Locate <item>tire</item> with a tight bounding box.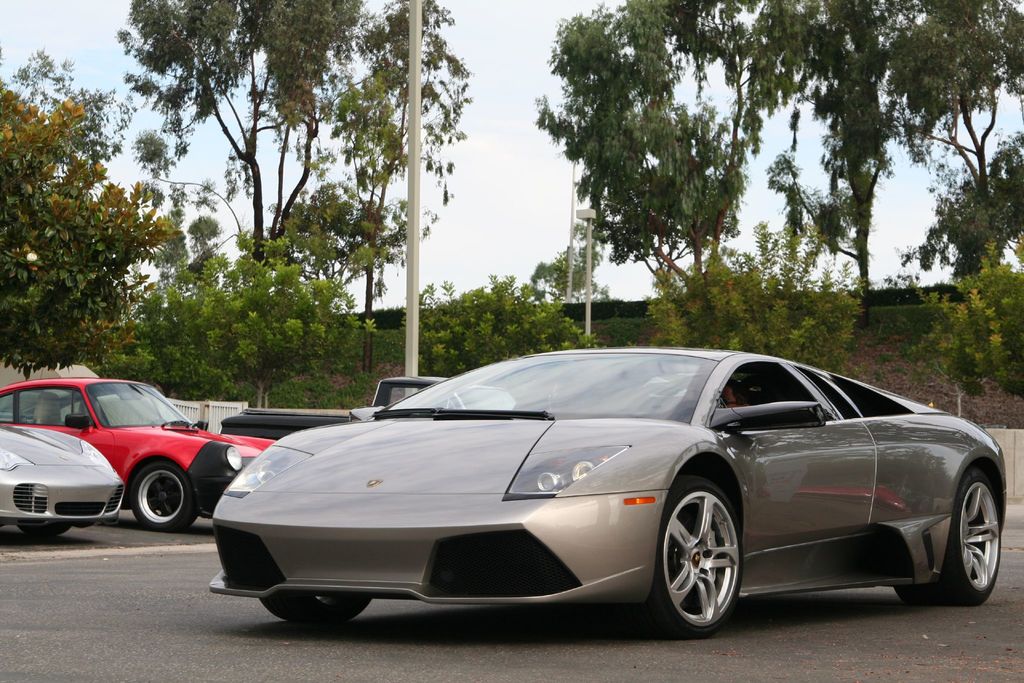
bbox(130, 461, 195, 531).
